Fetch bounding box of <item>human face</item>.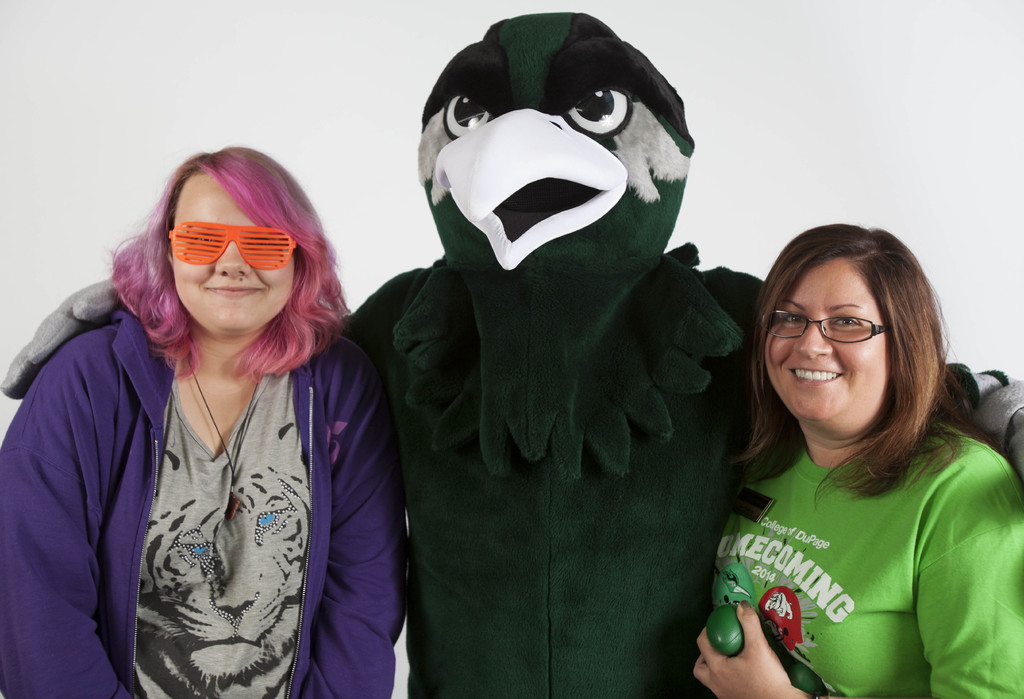
Bbox: locate(758, 250, 900, 460).
